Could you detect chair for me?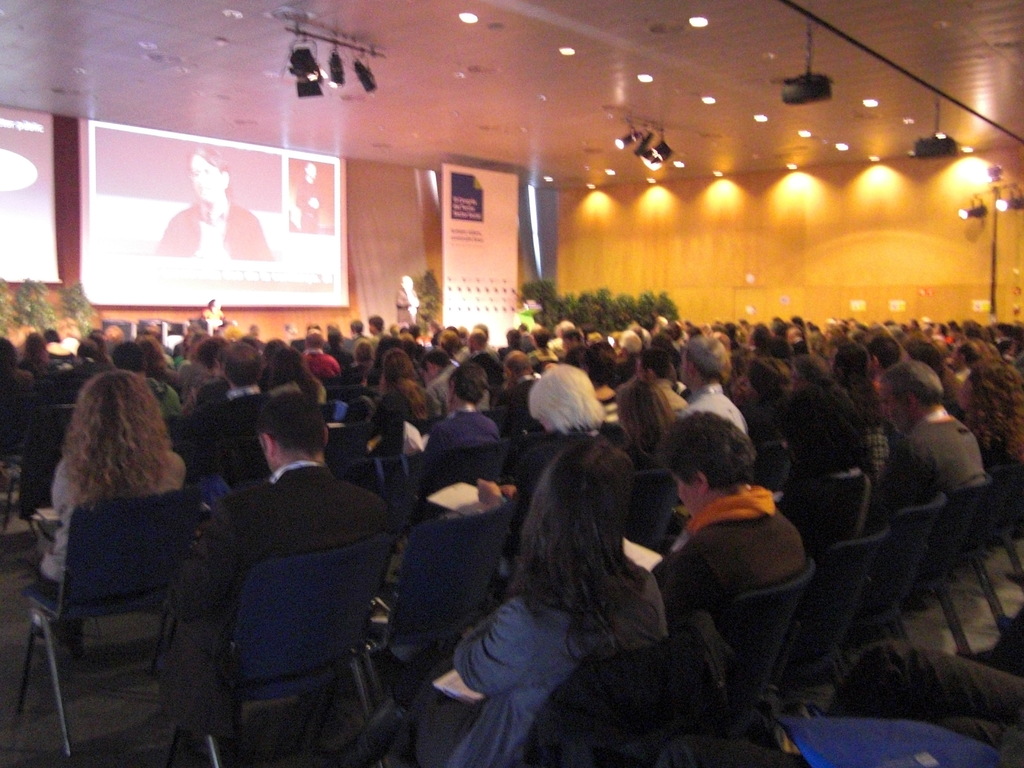
Detection result: [x1=916, y1=472, x2=989, y2=654].
